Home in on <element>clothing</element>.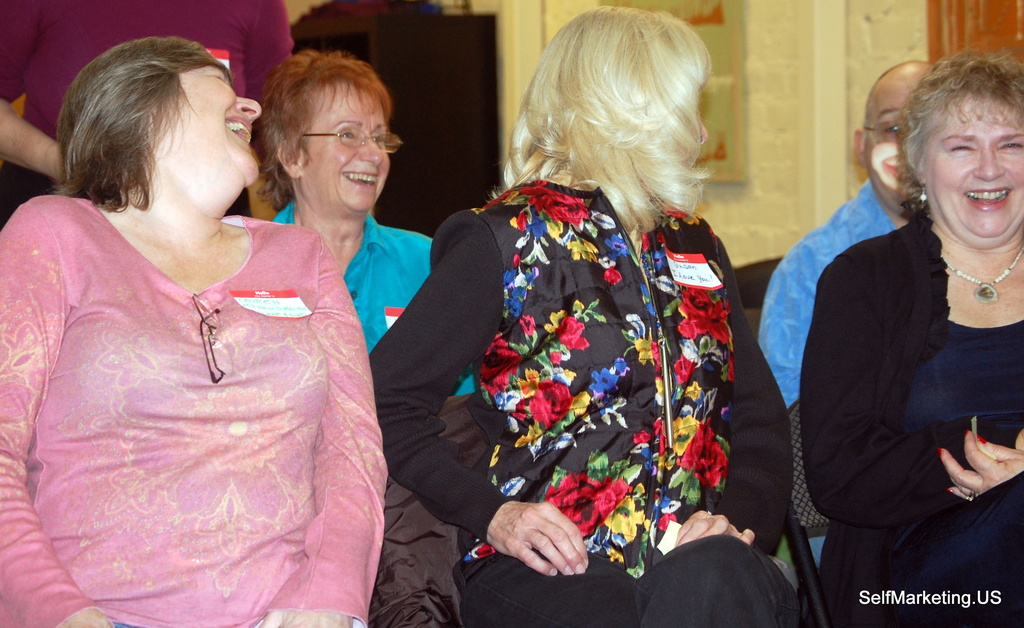
Homed in at locate(758, 182, 903, 410).
